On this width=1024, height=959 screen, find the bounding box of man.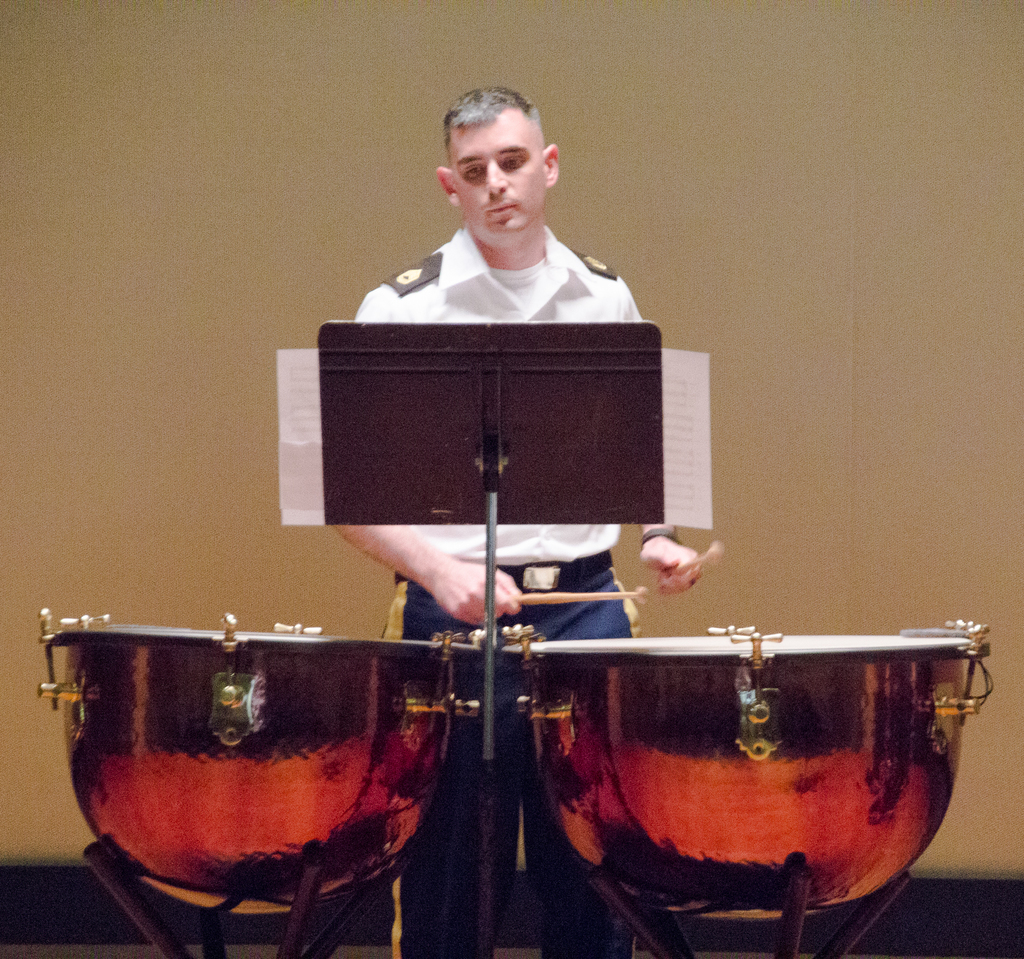
Bounding box: {"x1": 336, "y1": 92, "x2": 664, "y2": 634}.
